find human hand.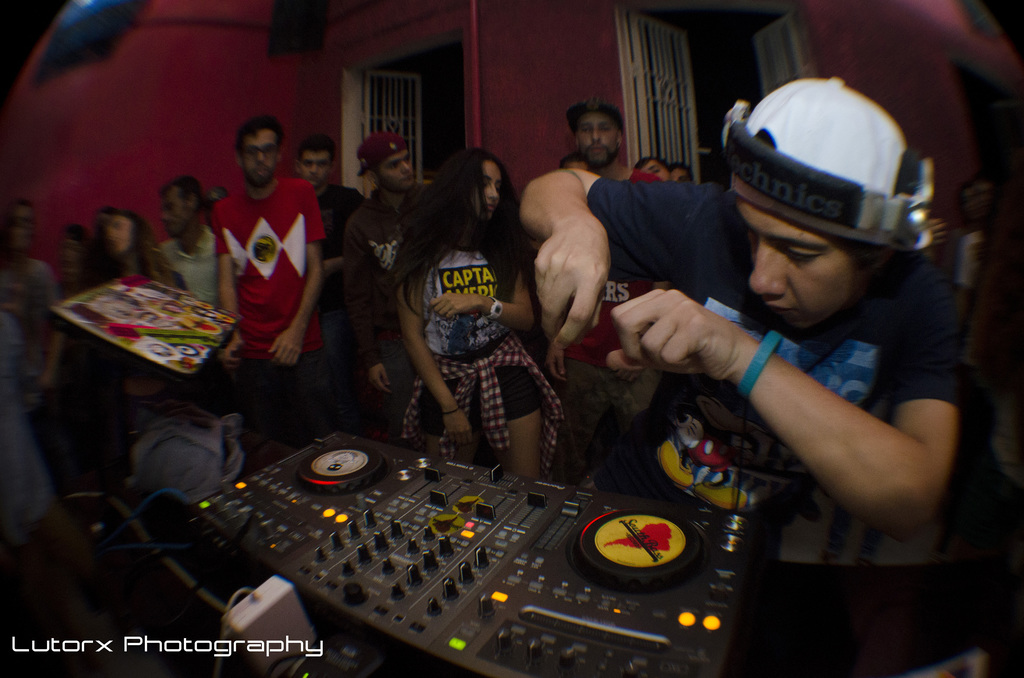
bbox=(221, 331, 243, 368).
